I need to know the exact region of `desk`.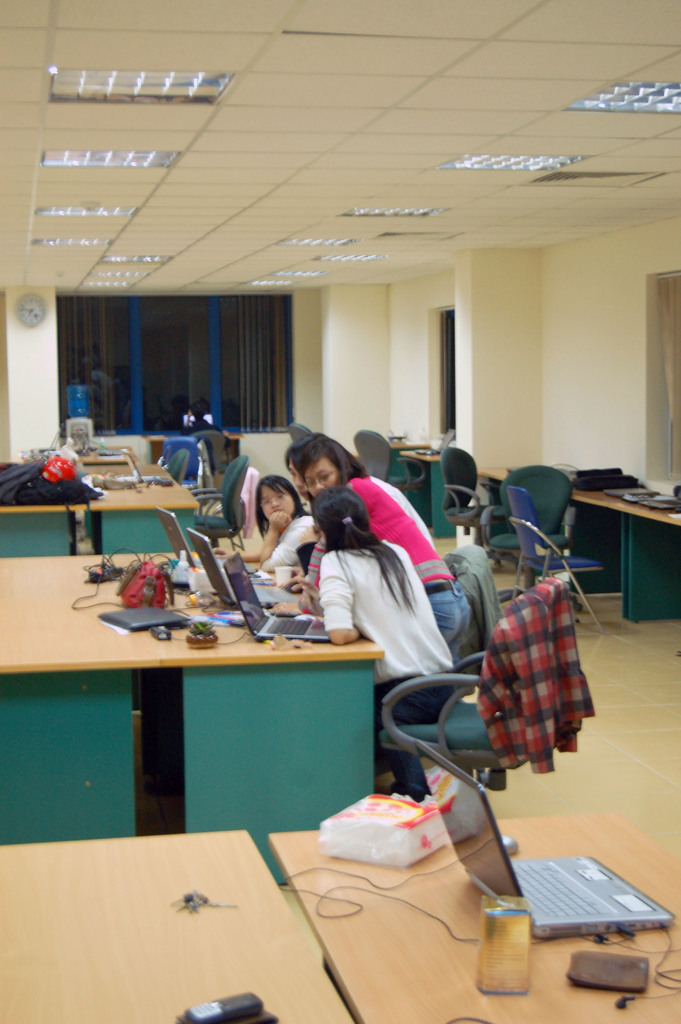
Region: crop(0, 505, 90, 557).
